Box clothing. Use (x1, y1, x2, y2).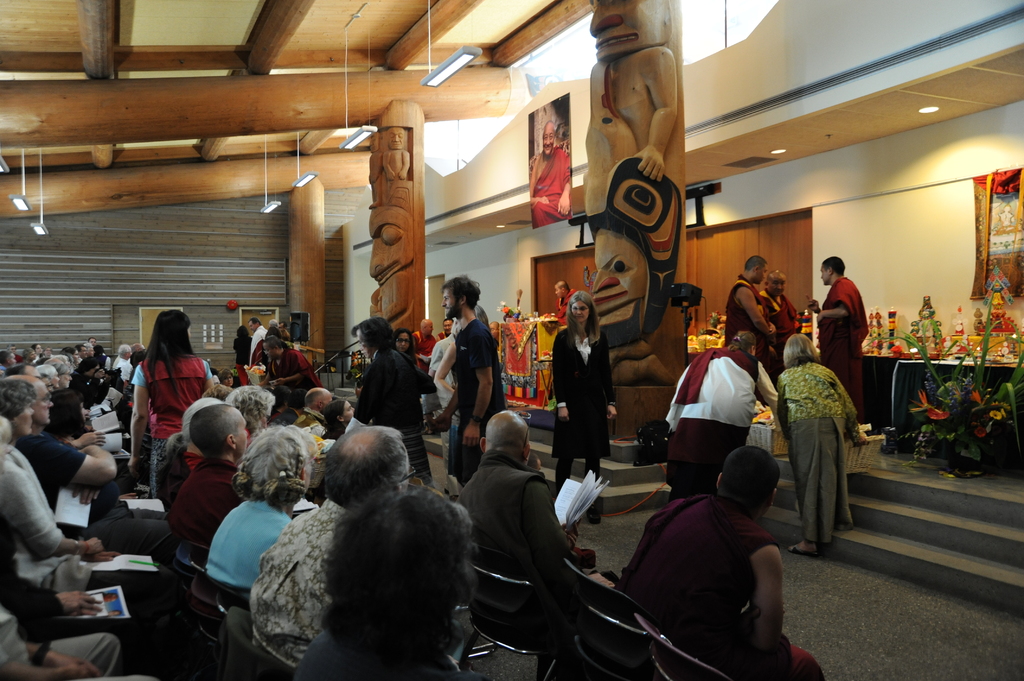
(125, 367, 139, 389).
